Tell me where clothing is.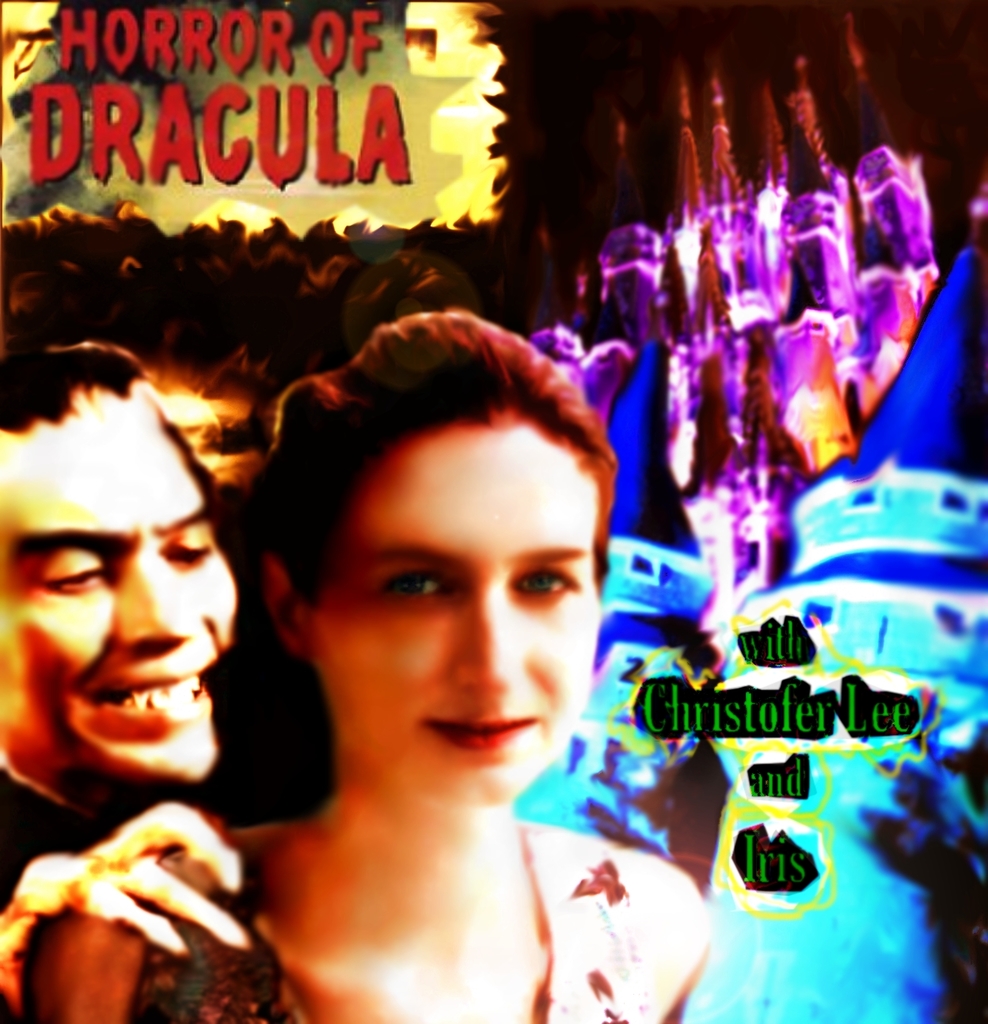
clothing is at l=0, t=772, r=102, b=929.
